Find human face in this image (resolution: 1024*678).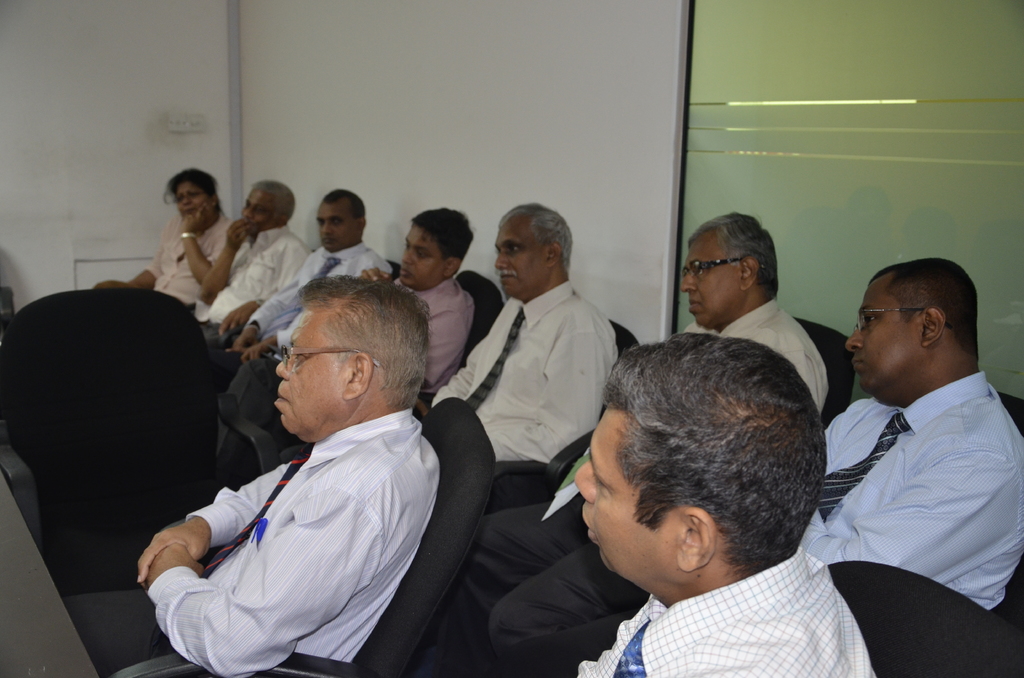
x1=844 y1=280 x2=931 y2=398.
